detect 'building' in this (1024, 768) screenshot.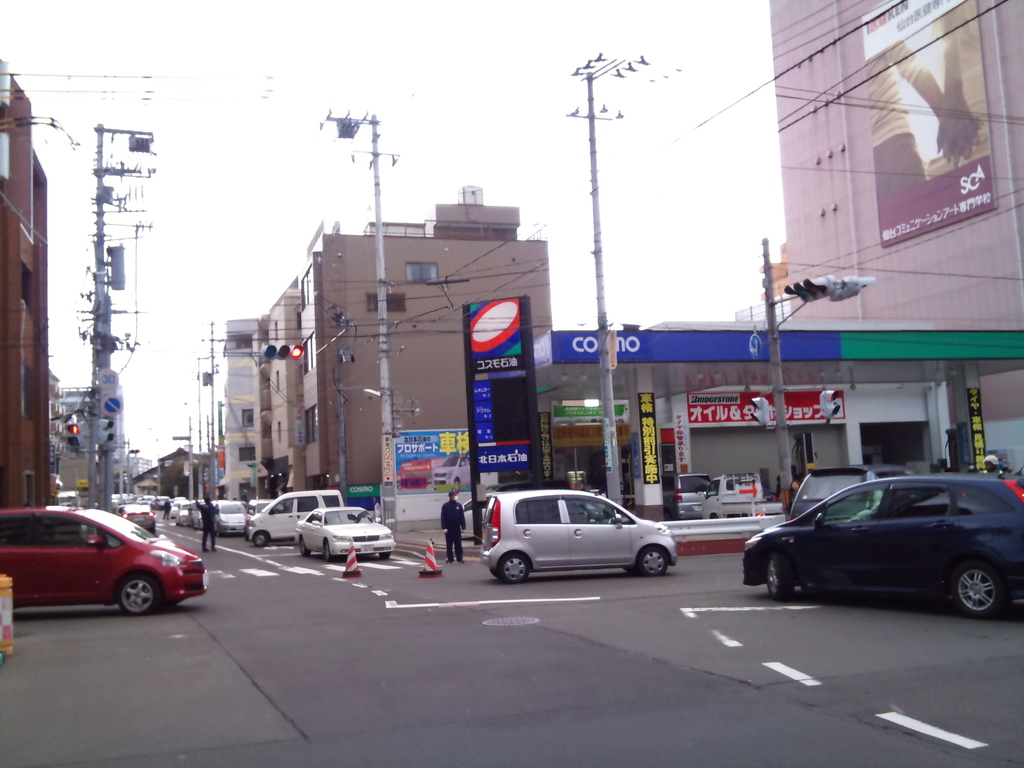
Detection: 255:180:551:502.
